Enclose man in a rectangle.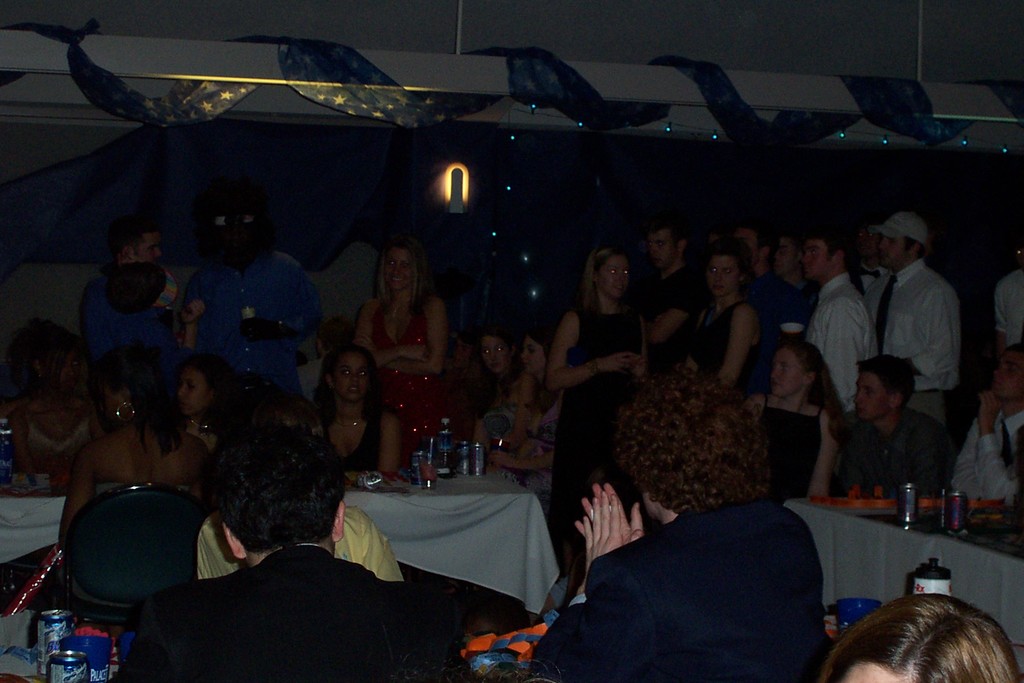
crop(841, 220, 890, 295).
